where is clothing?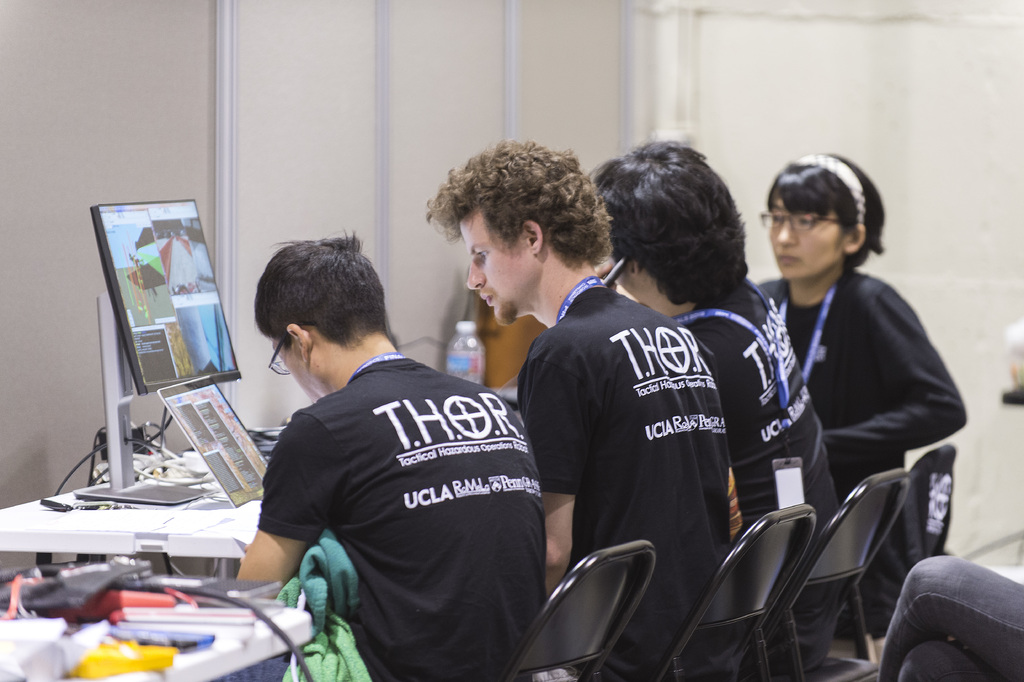
<bbox>874, 556, 1023, 681</bbox>.
